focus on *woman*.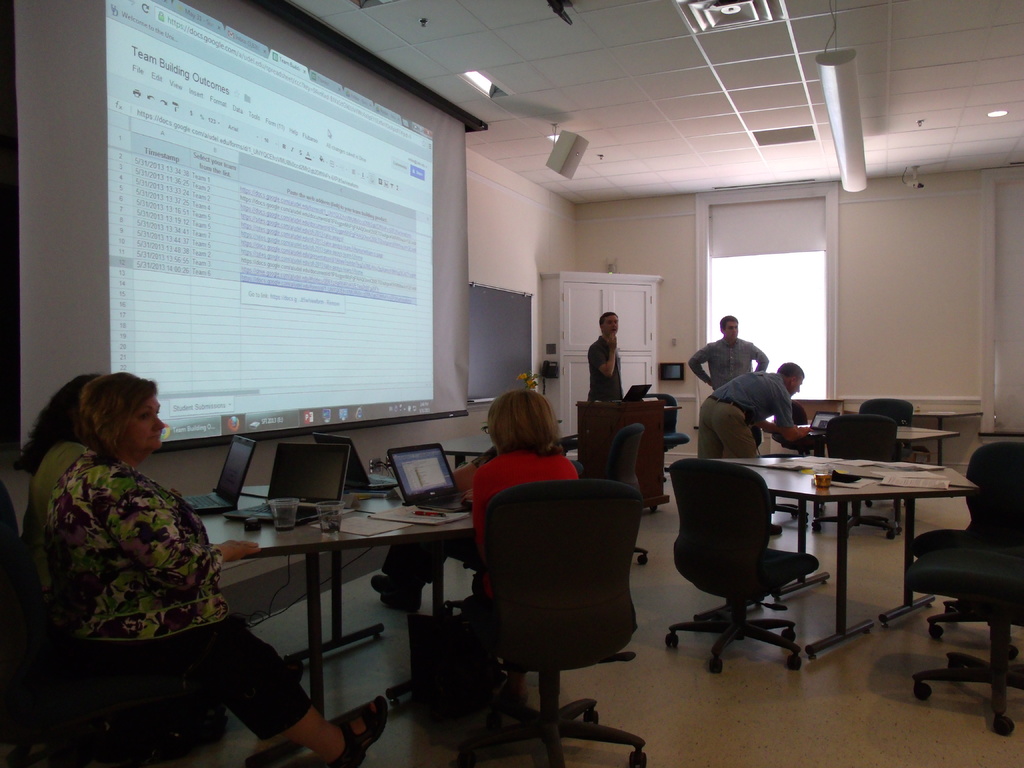
Focused at x1=446, y1=389, x2=573, y2=678.
